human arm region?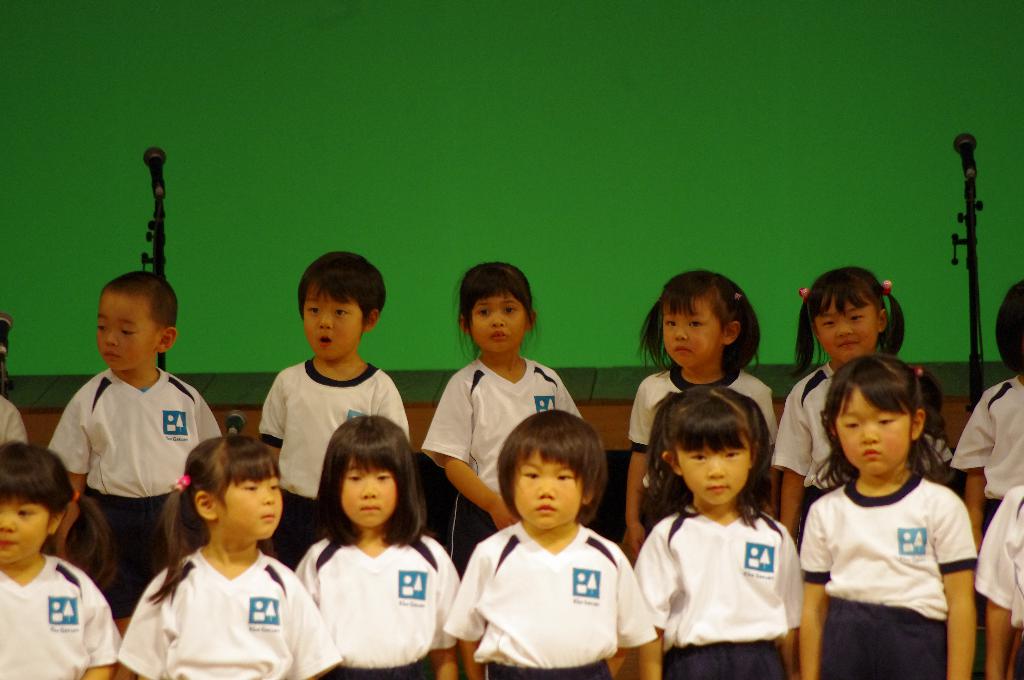
detection(372, 373, 410, 439)
